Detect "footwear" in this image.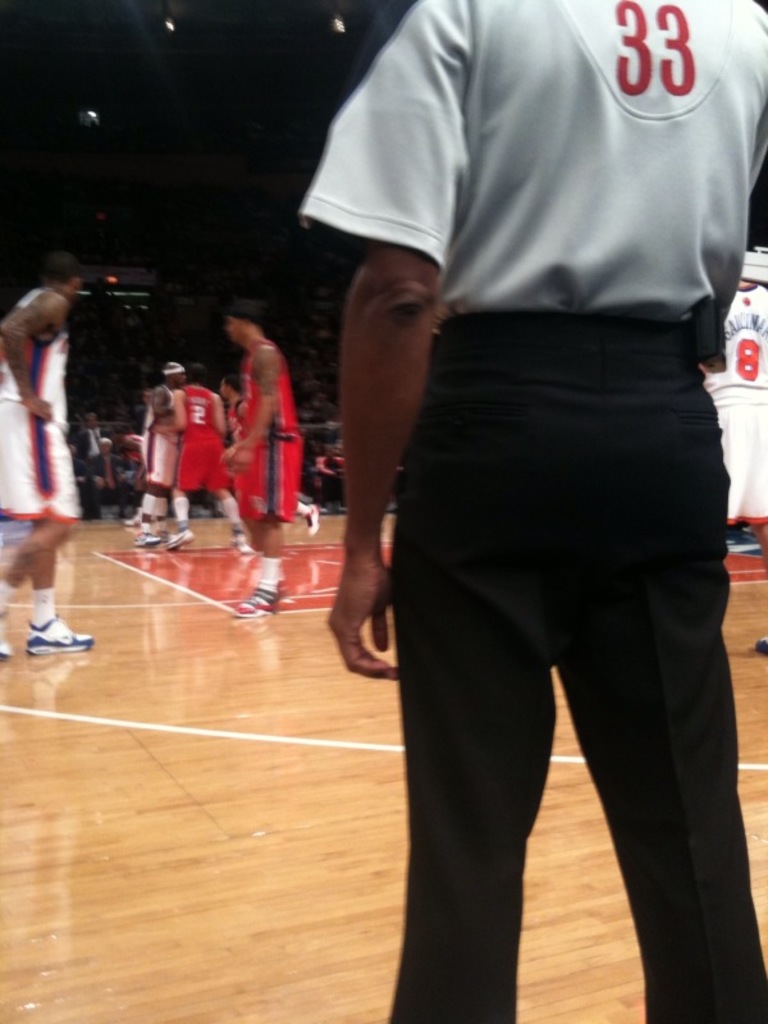
Detection: 5,599,91,678.
